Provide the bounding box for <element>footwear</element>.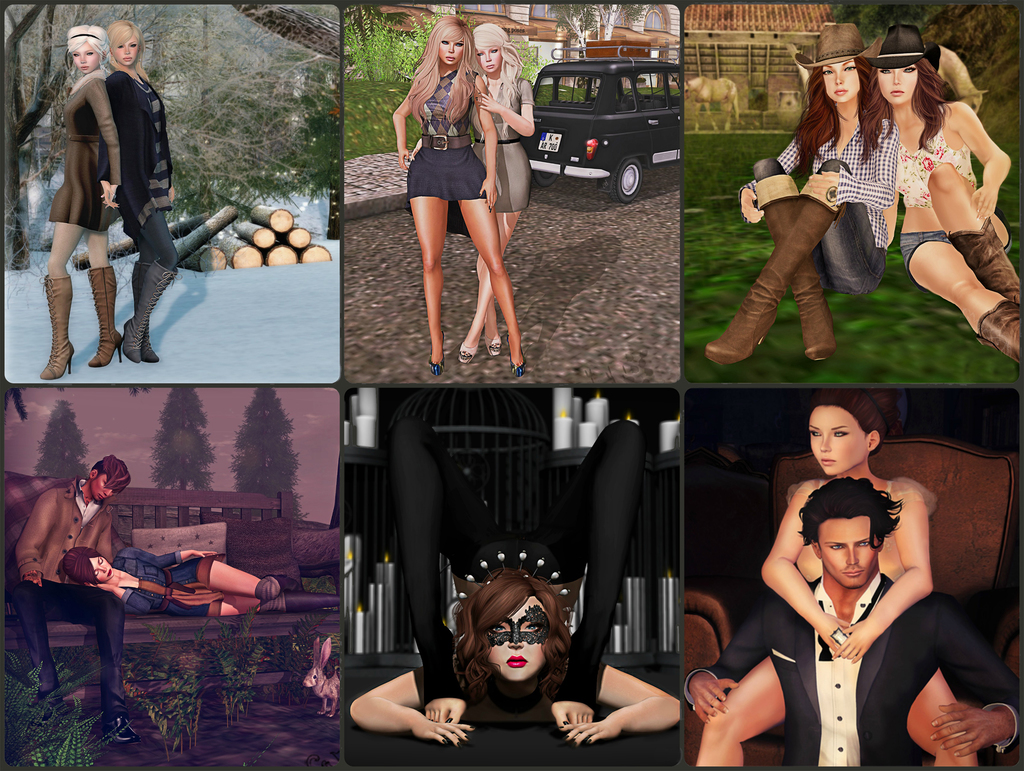
Rect(259, 570, 304, 592).
